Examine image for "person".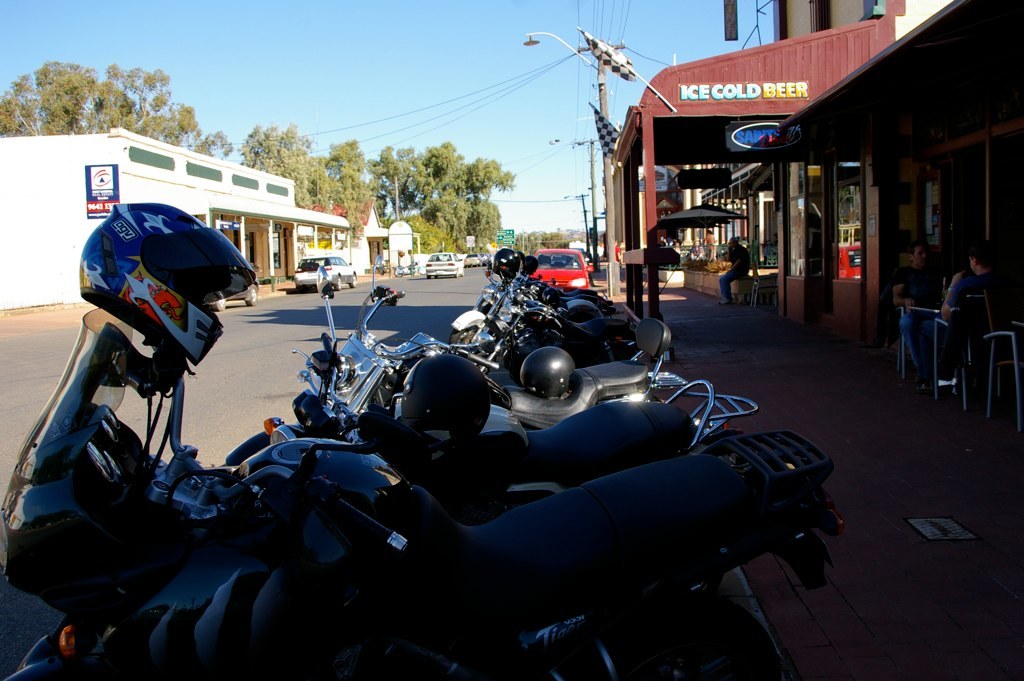
Examination result: select_region(717, 238, 750, 303).
